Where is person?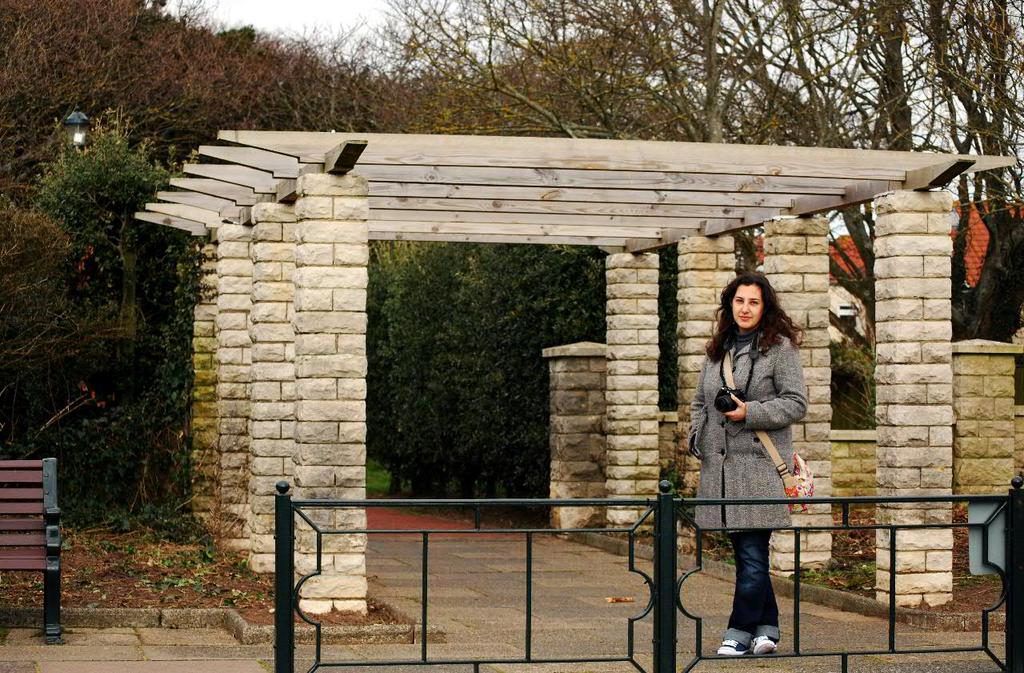
688, 270, 810, 656.
